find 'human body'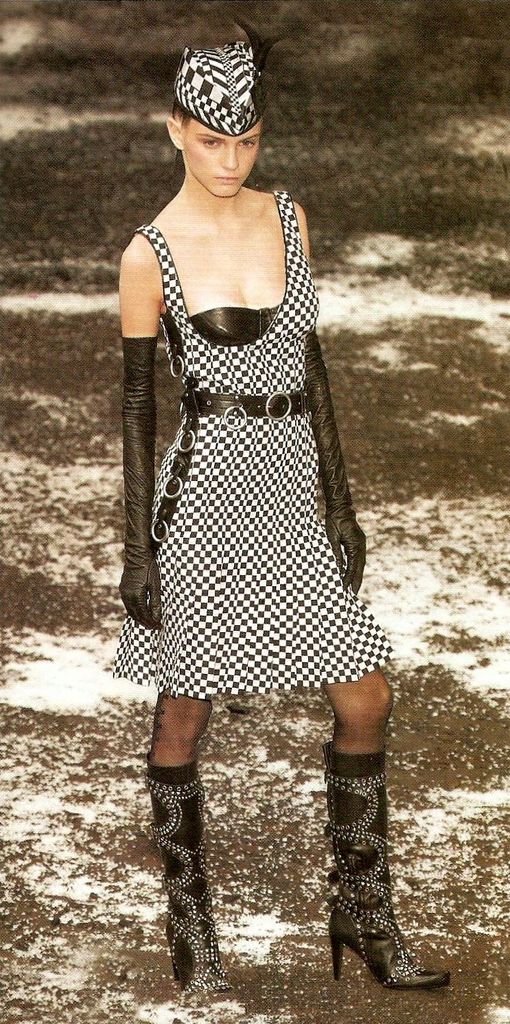
bbox=(101, 8, 386, 957)
